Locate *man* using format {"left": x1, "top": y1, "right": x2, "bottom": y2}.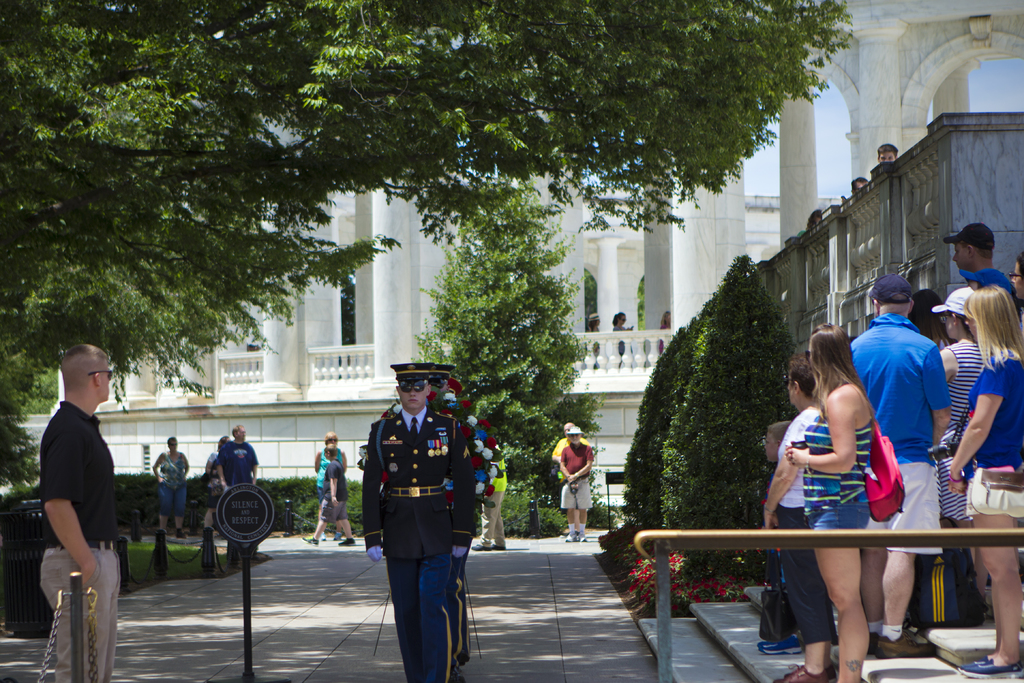
{"left": 847, "top": 274, "right": 953, "bottom": 655}.
